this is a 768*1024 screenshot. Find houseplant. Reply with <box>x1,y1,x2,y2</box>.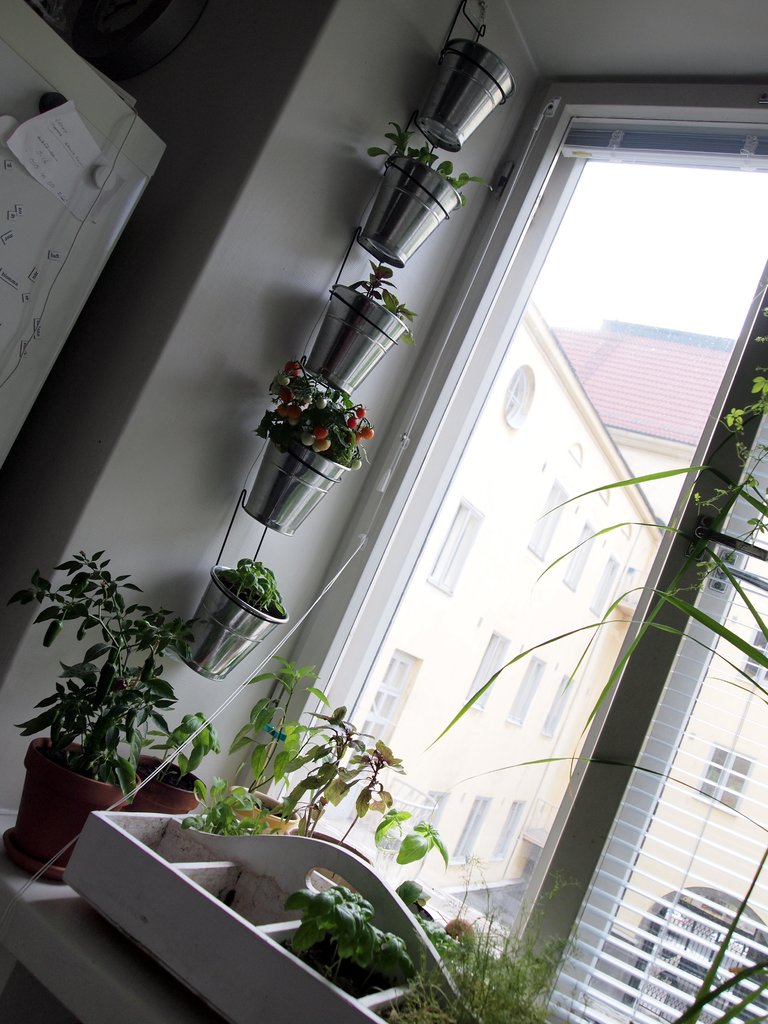
<box>301,254,424,401</box>.
